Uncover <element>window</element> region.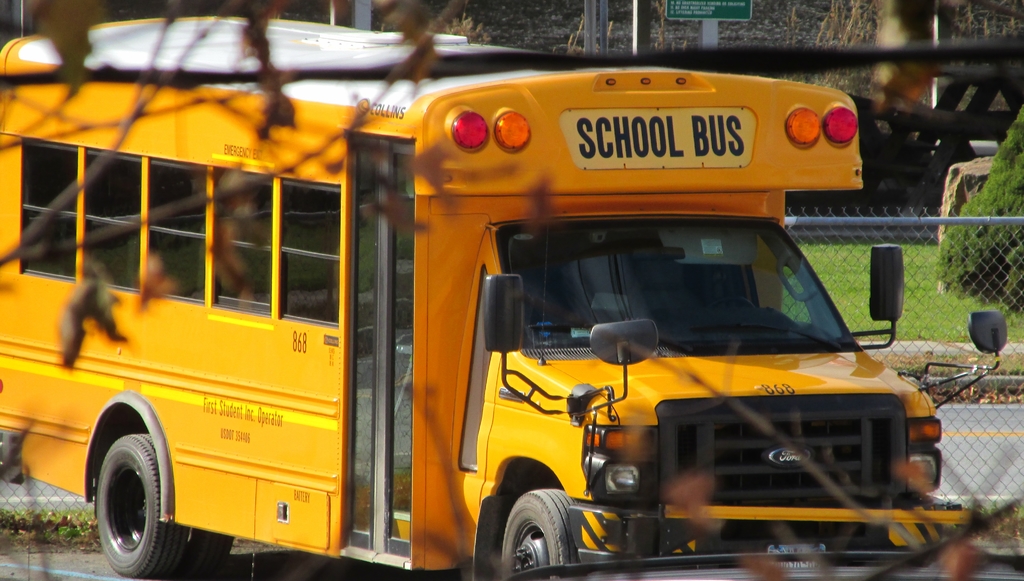
Uncovered: x1=149, y1=162, x2=214, y2=296.
